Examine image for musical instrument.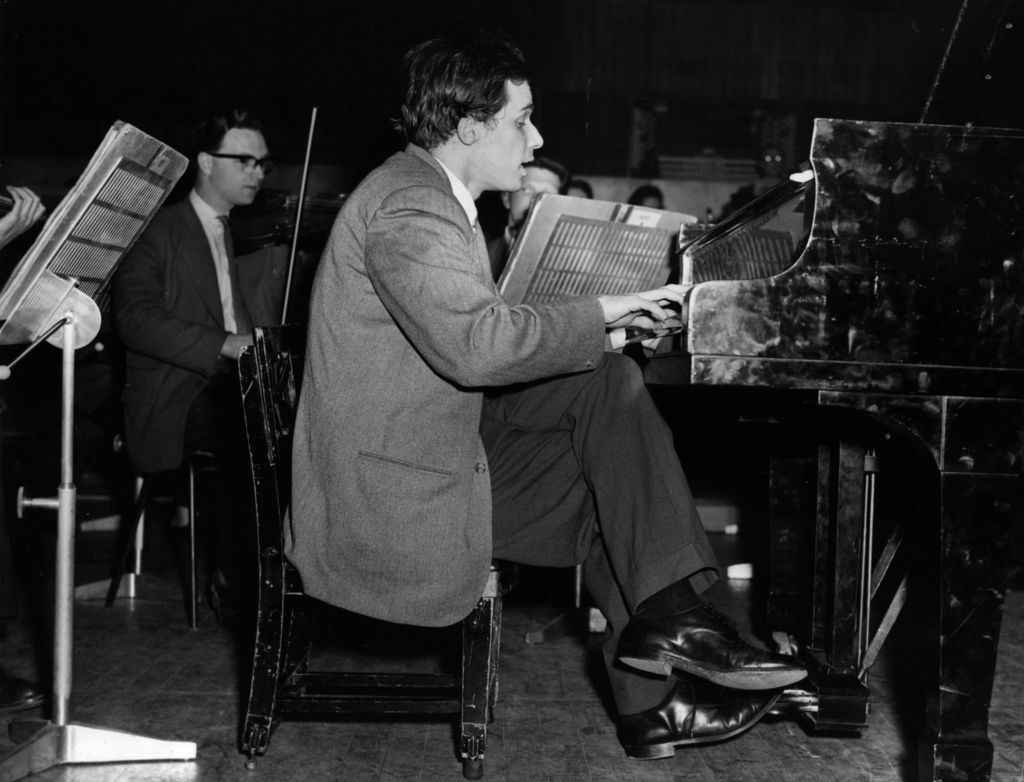
Examination result: region(627, 106, 1021, 404).
